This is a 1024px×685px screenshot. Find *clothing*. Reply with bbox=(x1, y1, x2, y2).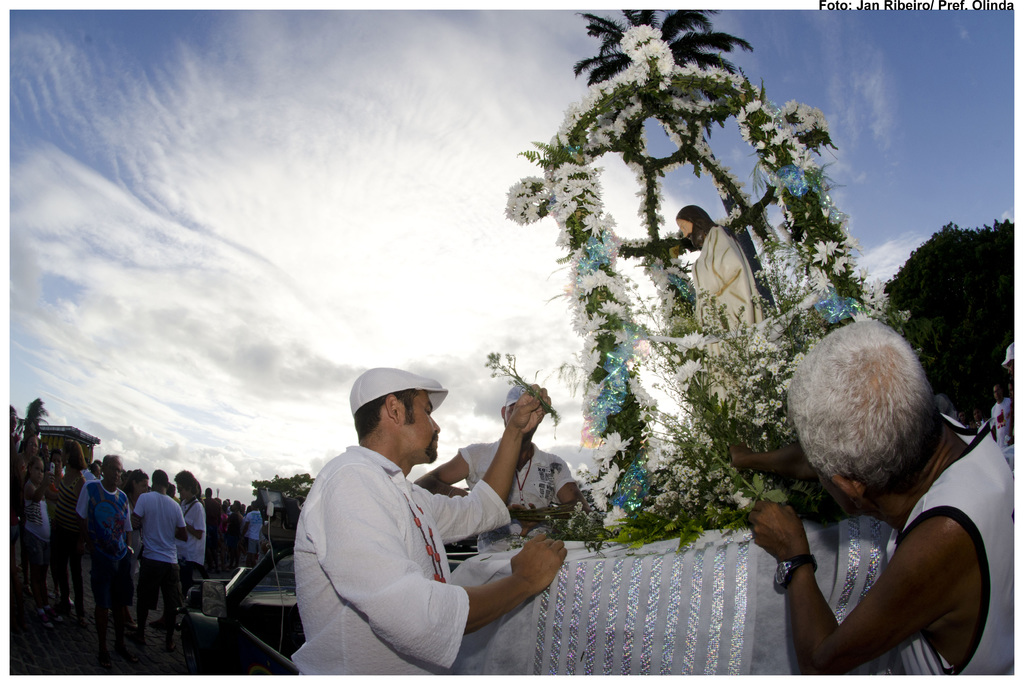
bbox=(987, 392, 1013, 452).
